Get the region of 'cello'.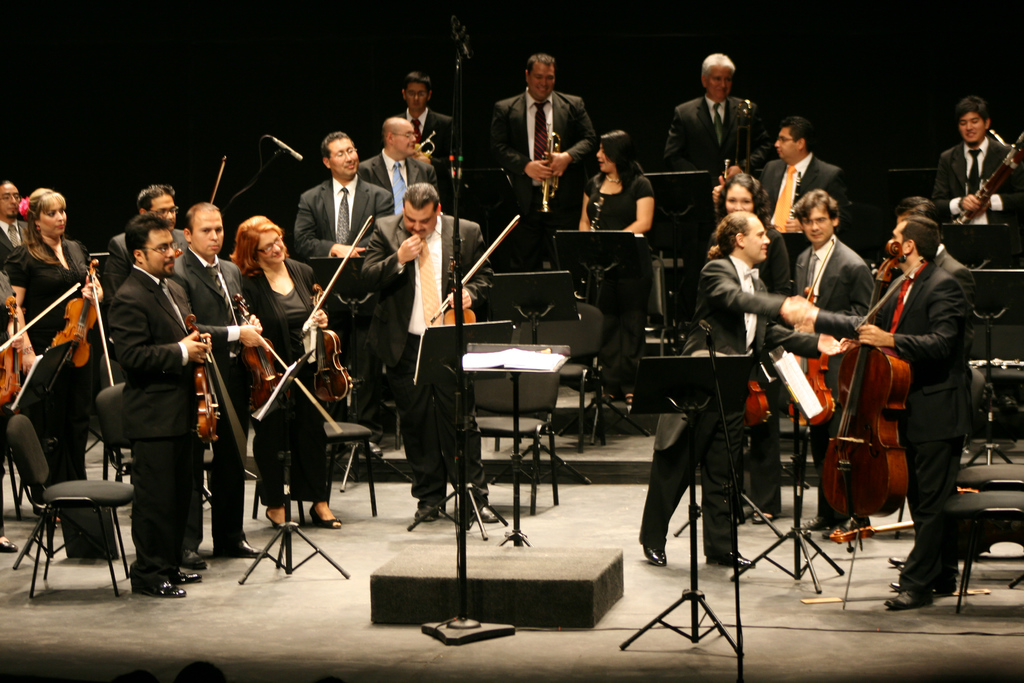
821/238/922/611.
